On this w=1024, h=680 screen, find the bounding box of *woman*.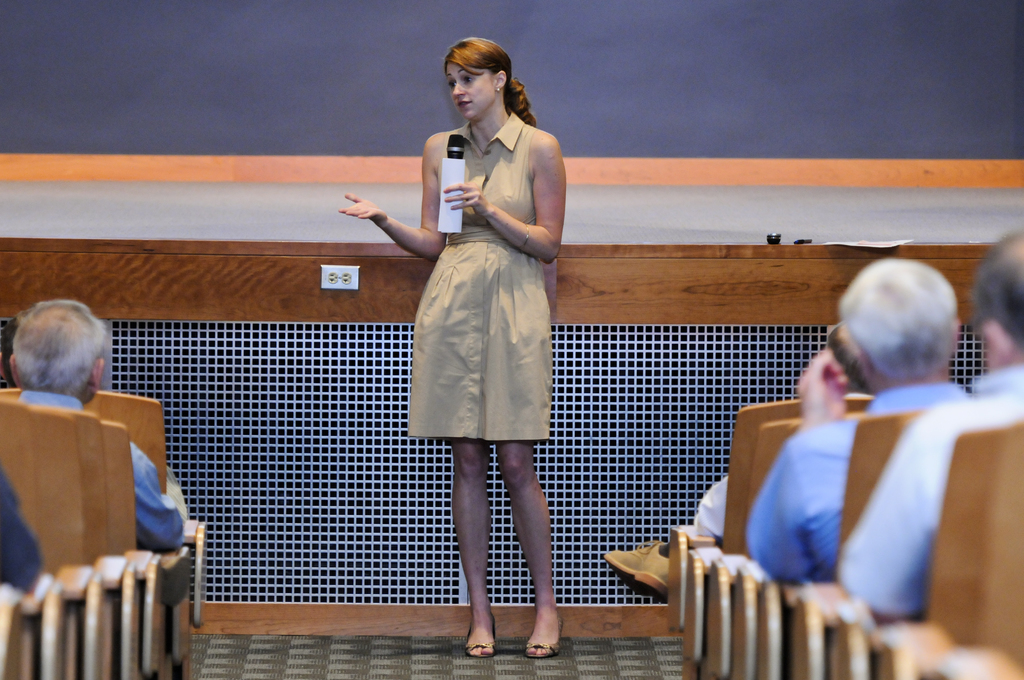
Bounding box: crop(363, 61, 579, 593).
